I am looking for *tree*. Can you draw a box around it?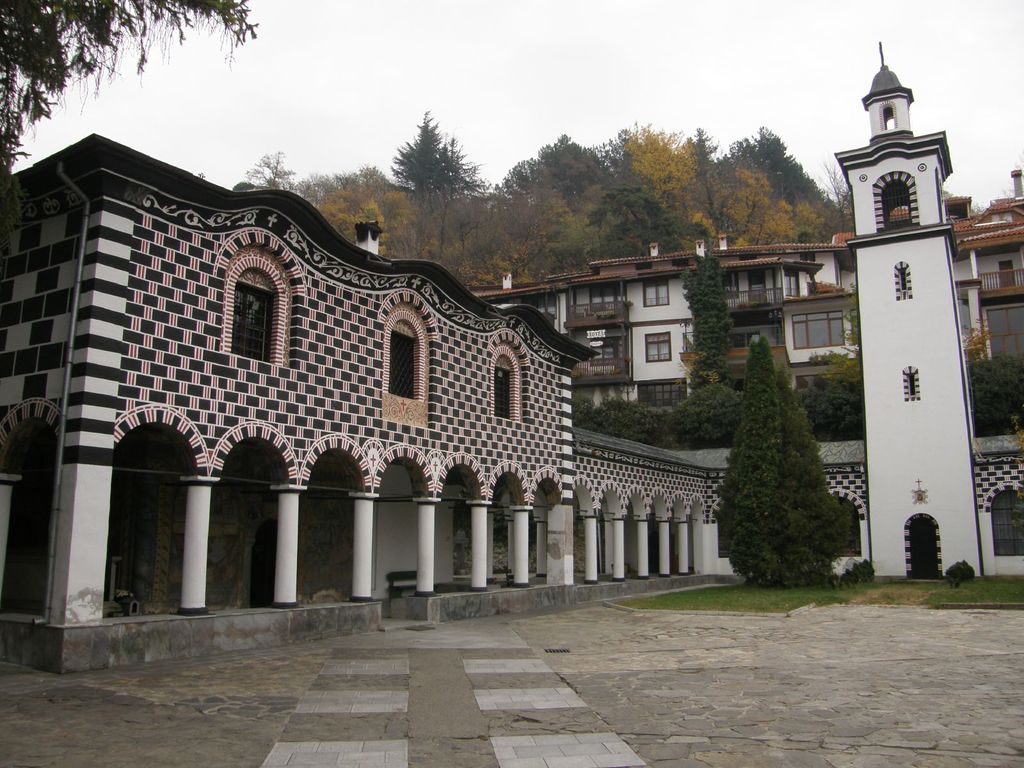
Sure, the bounding box is box(665, 380, 737, 445).
